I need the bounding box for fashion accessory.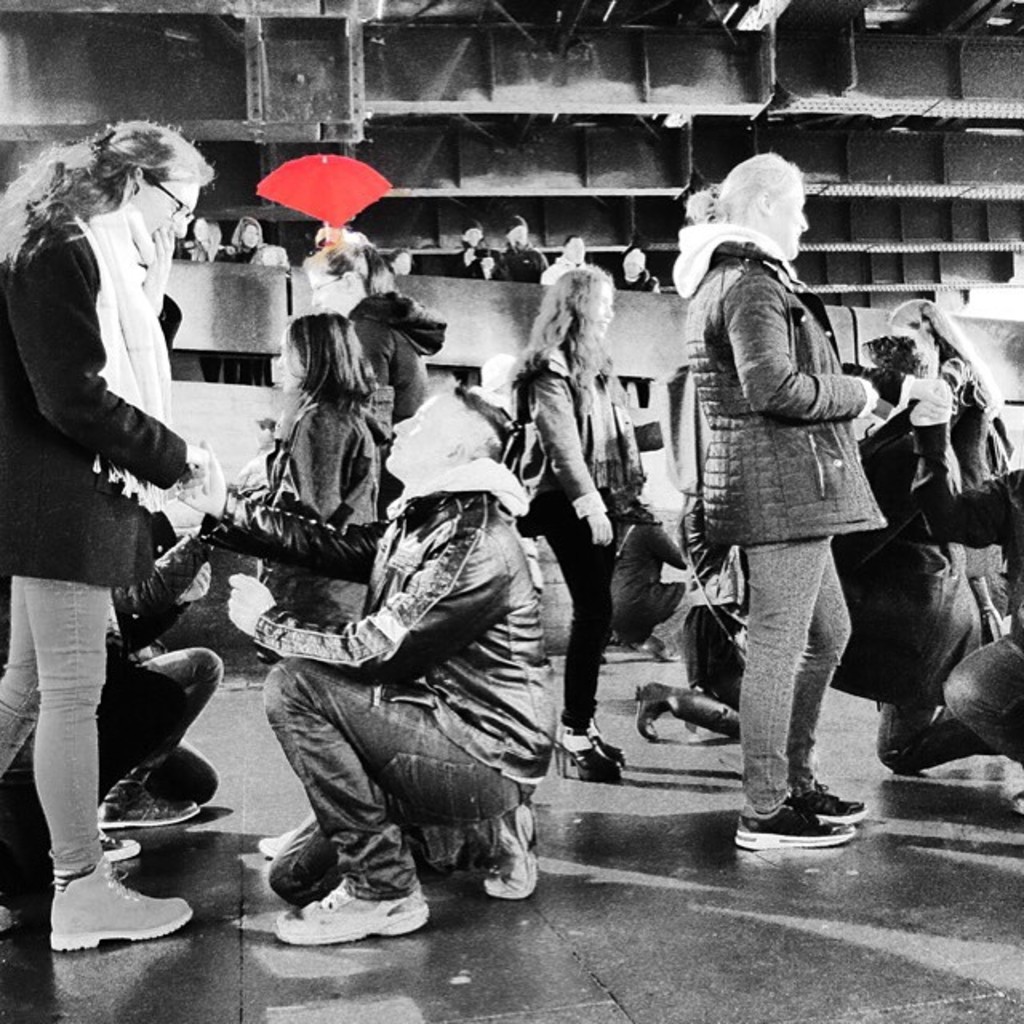
Here it is: locate(272, 880, 429, 946).
